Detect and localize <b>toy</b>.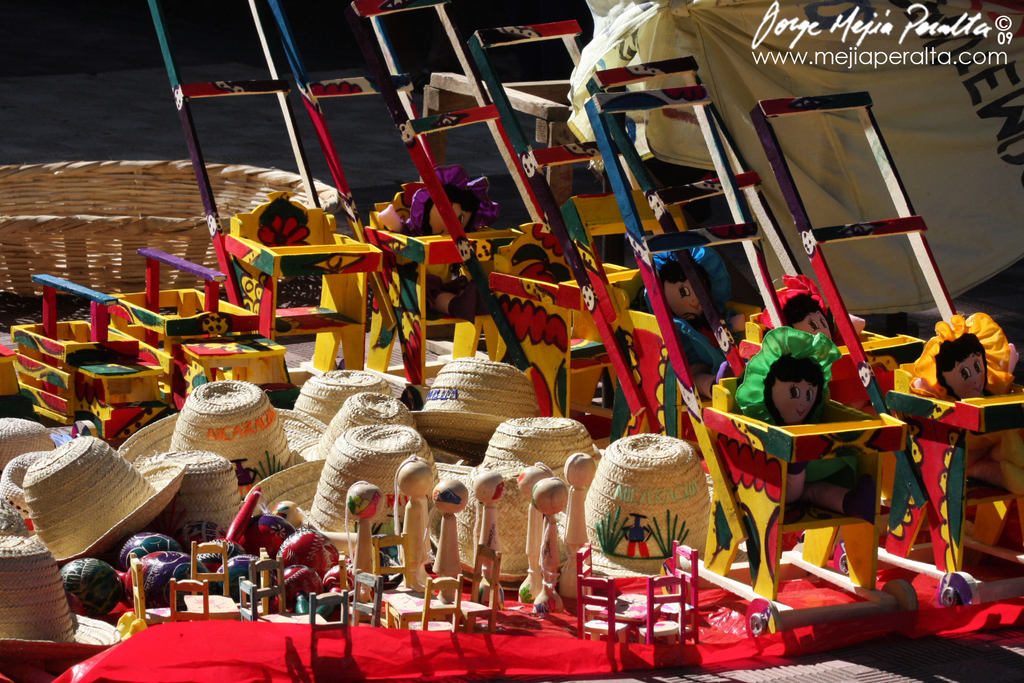
Localized at [0,260,184,428].
